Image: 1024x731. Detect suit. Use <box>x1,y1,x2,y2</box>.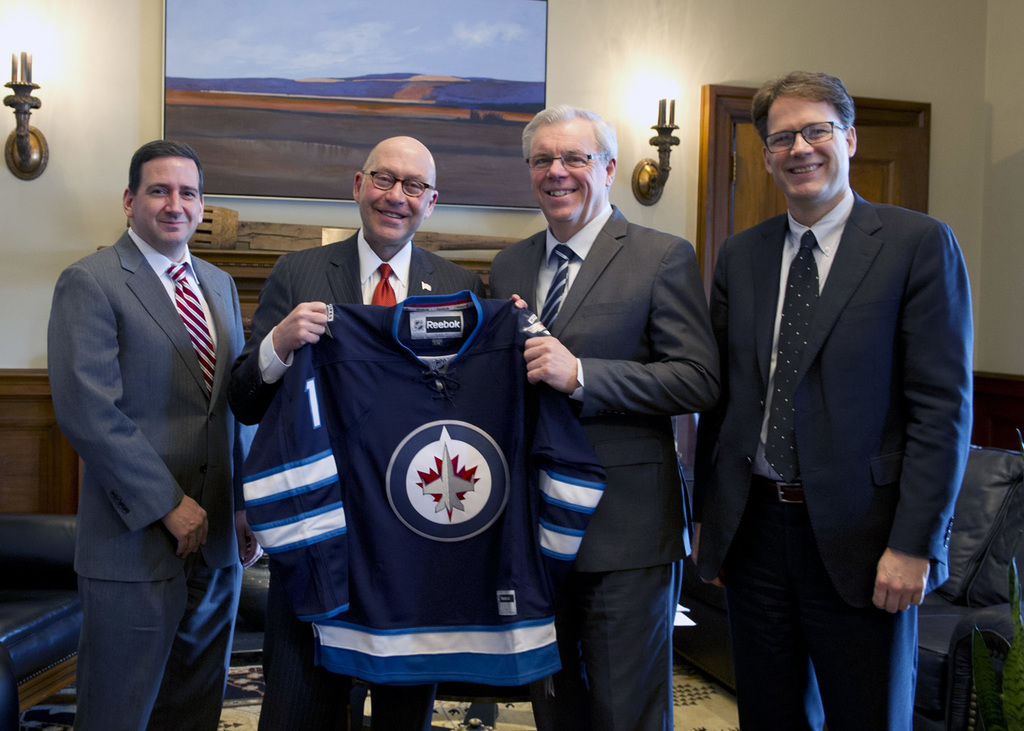
<box>707,186,974,730</box>.
